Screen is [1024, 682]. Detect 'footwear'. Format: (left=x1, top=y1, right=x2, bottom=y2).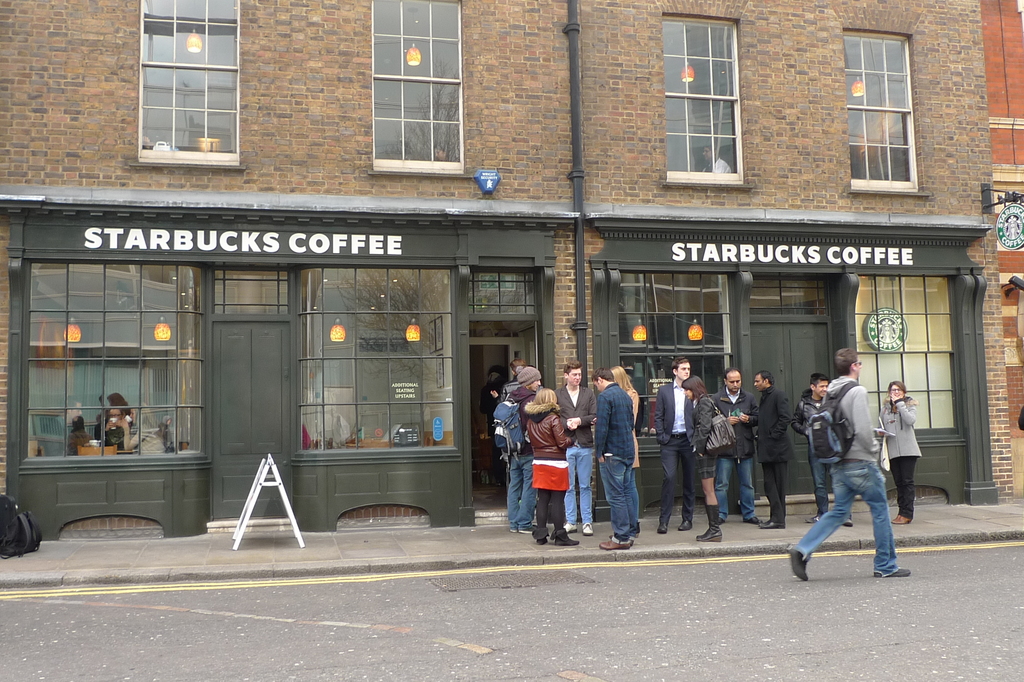
(left=711, top=514, right=728, bottom=524).
